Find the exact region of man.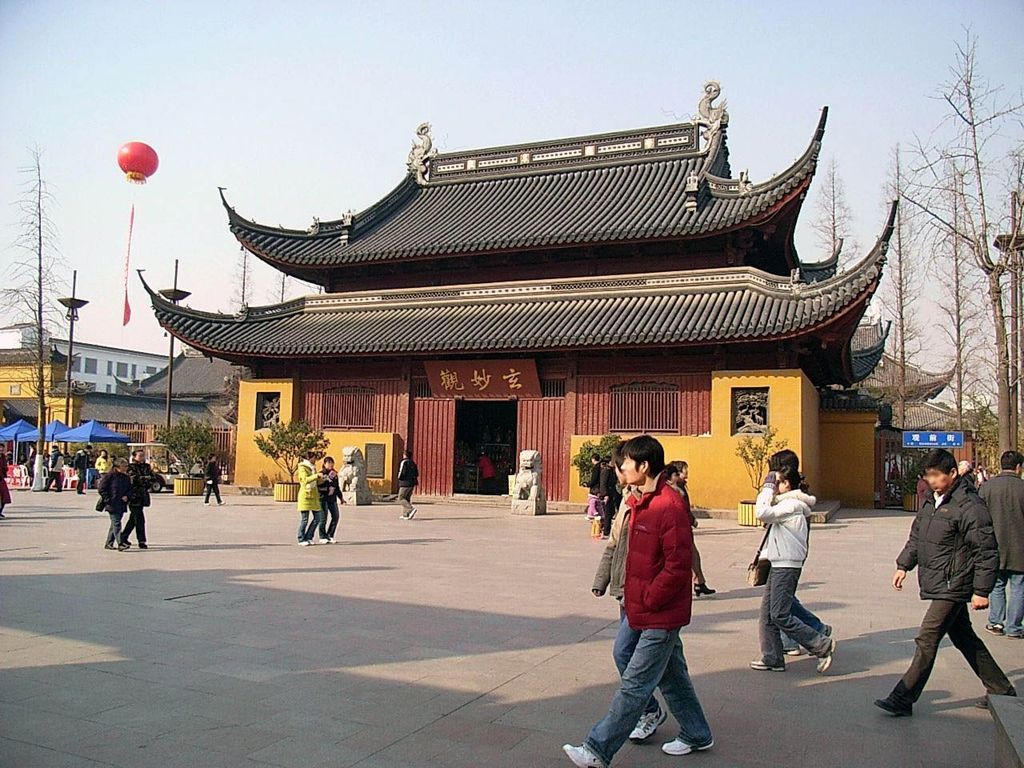
Exact region: l=562, t=438, r=706, b=767.
